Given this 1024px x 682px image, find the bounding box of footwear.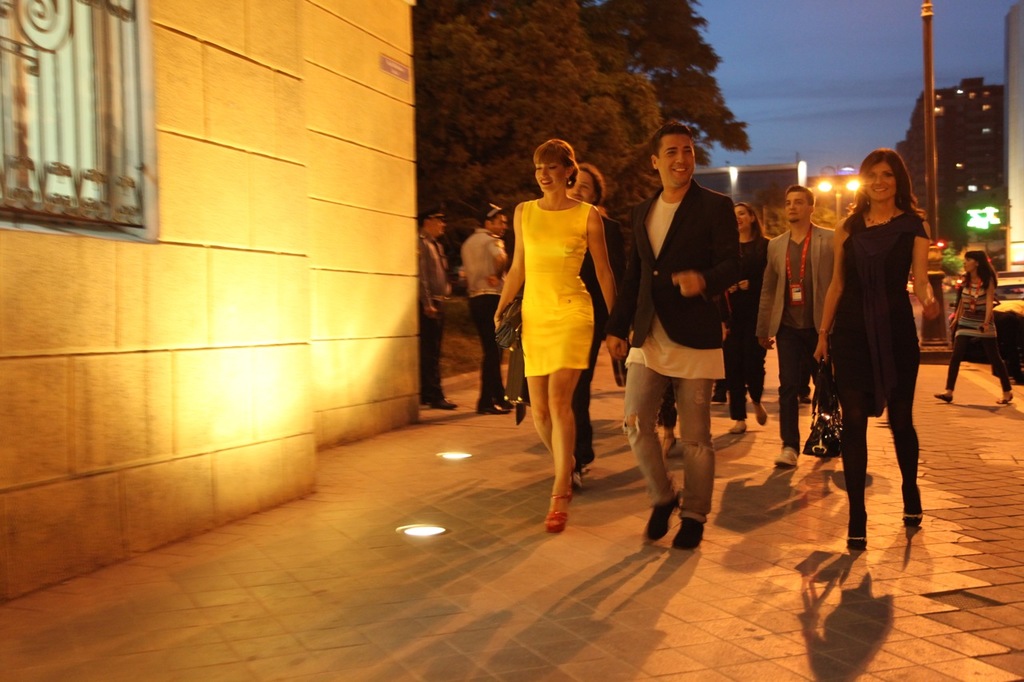
crop(904, 489, 925, 532).
